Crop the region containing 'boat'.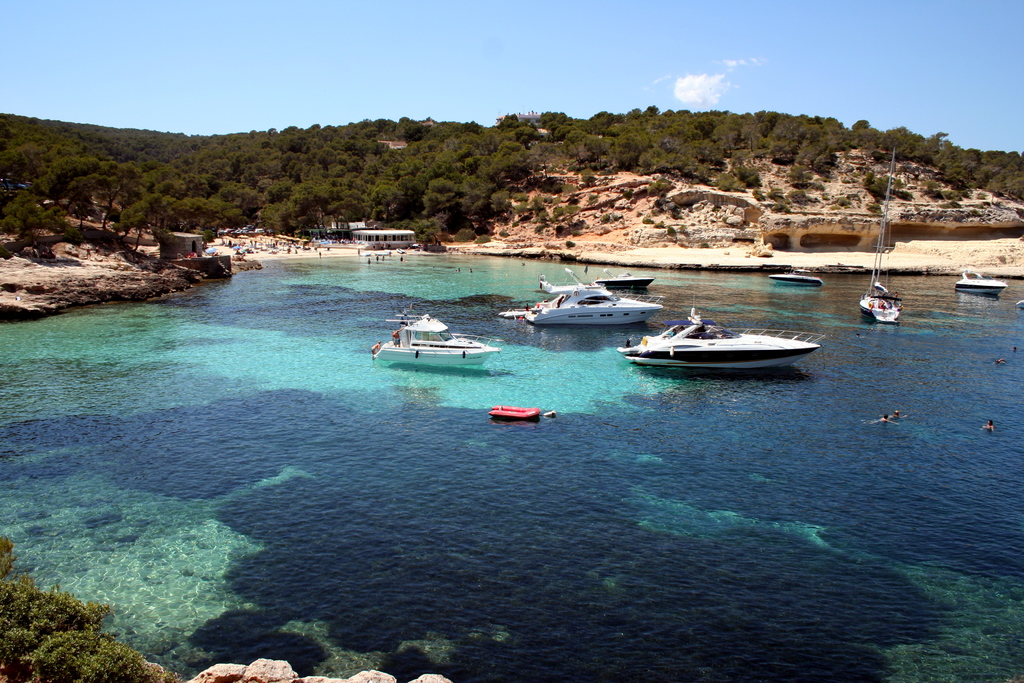
Crop region: rect(524, 288, 662, 325).
